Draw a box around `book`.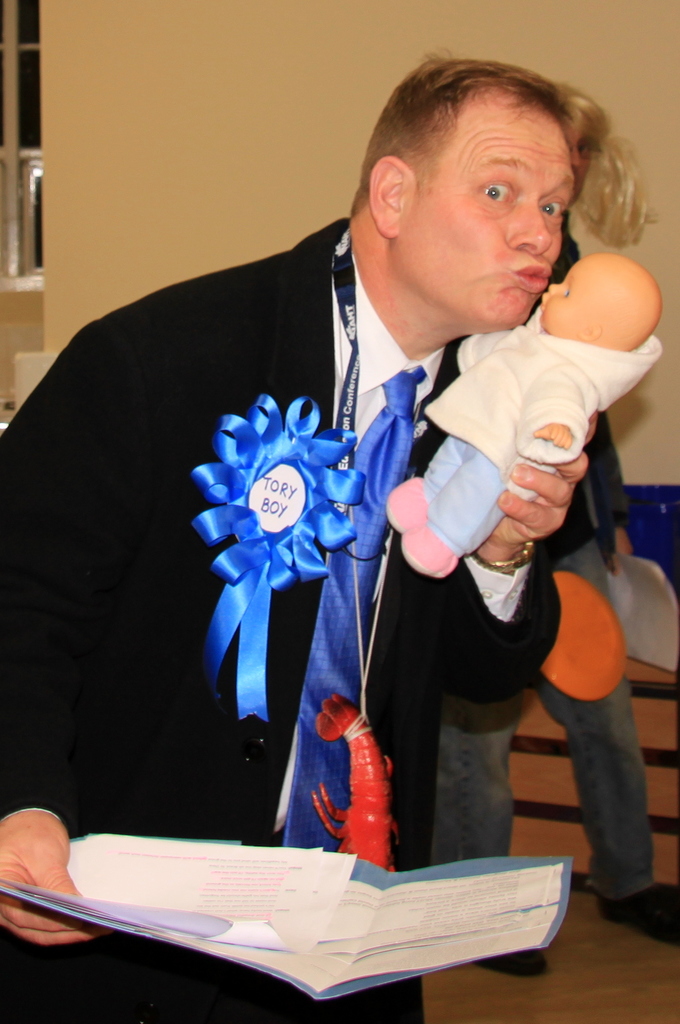
(left=50, top=847, right=548, bottom=979).
